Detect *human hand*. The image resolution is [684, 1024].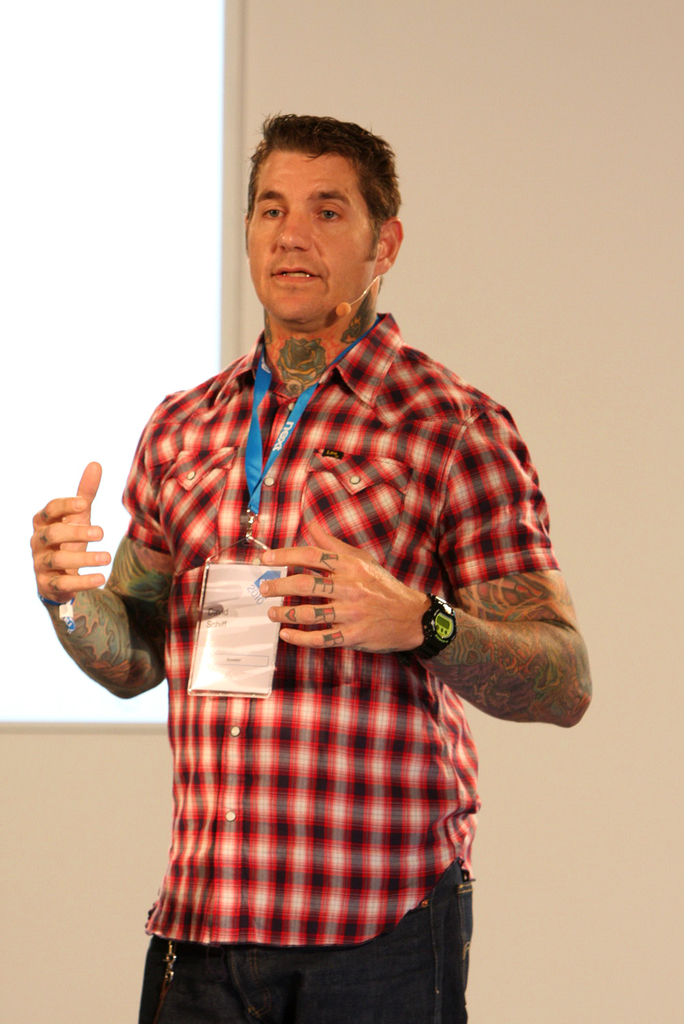
Rect(259, 519, 425, 661).
